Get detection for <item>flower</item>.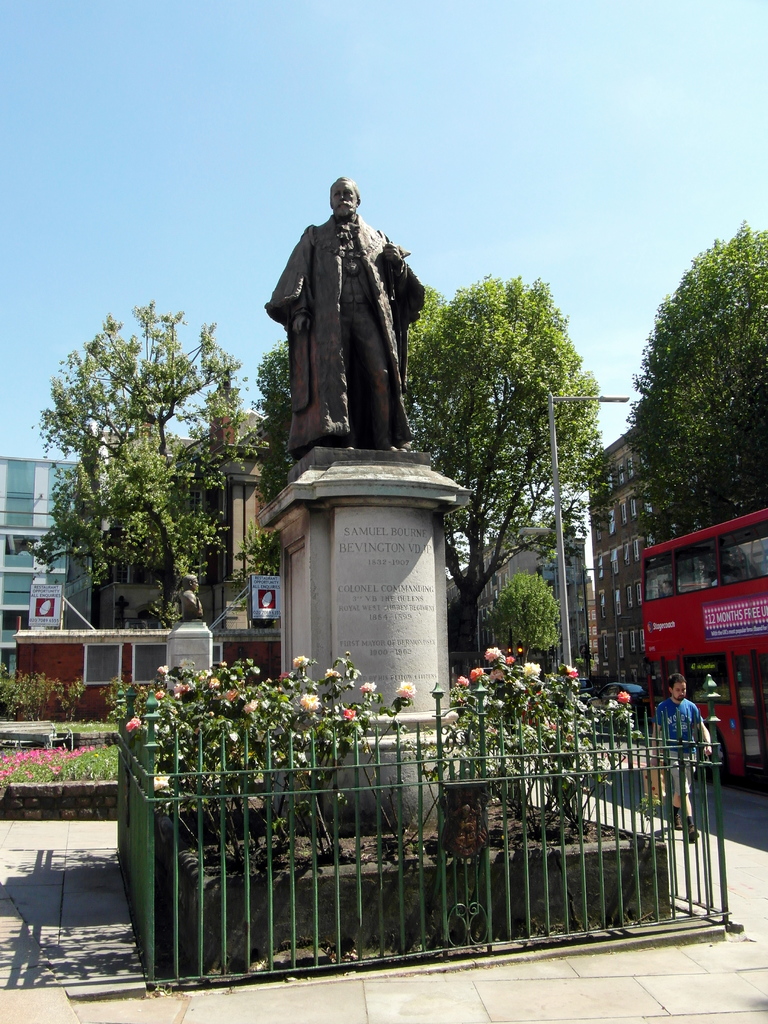
Detection: Rect(242, 700, 257, 714).
